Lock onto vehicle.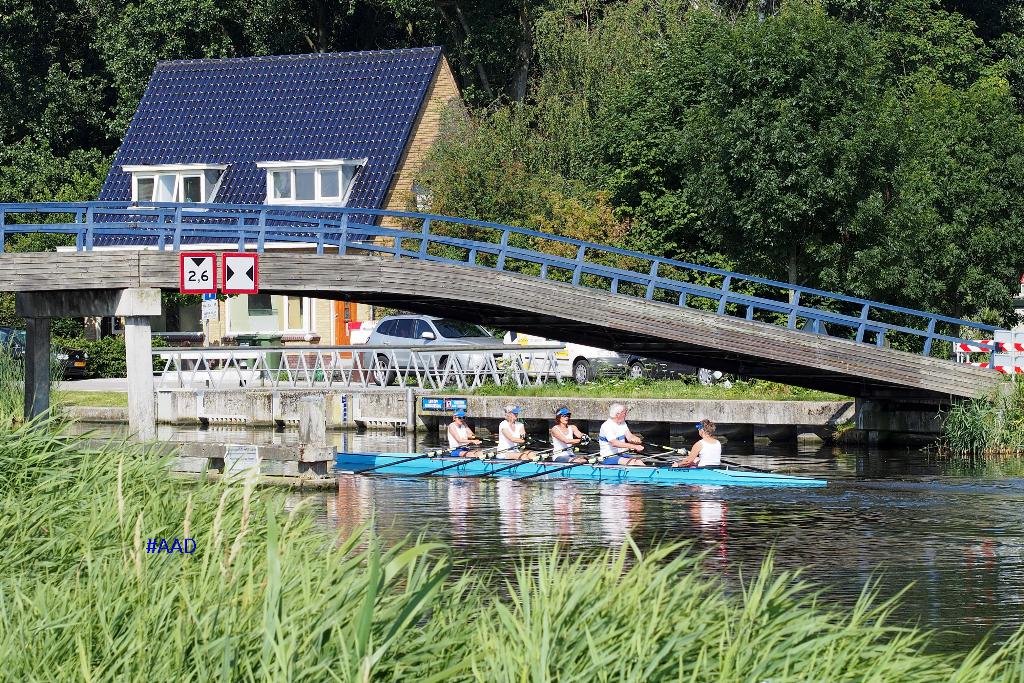
Locked: bbox(0, 329, 95, 386).
